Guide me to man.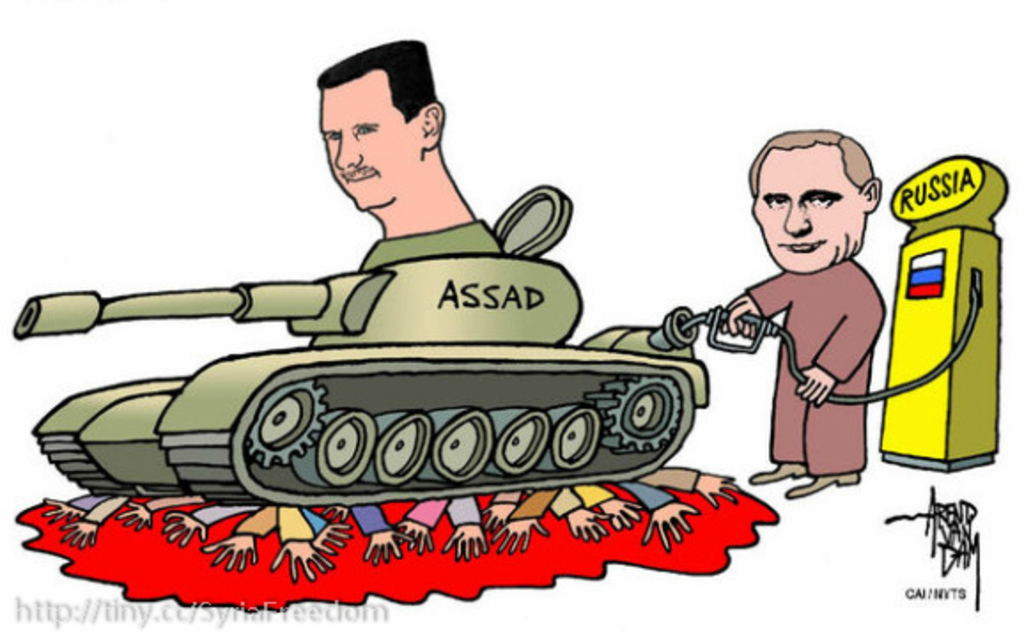
Guidance: 705, 127, 891, 506.
